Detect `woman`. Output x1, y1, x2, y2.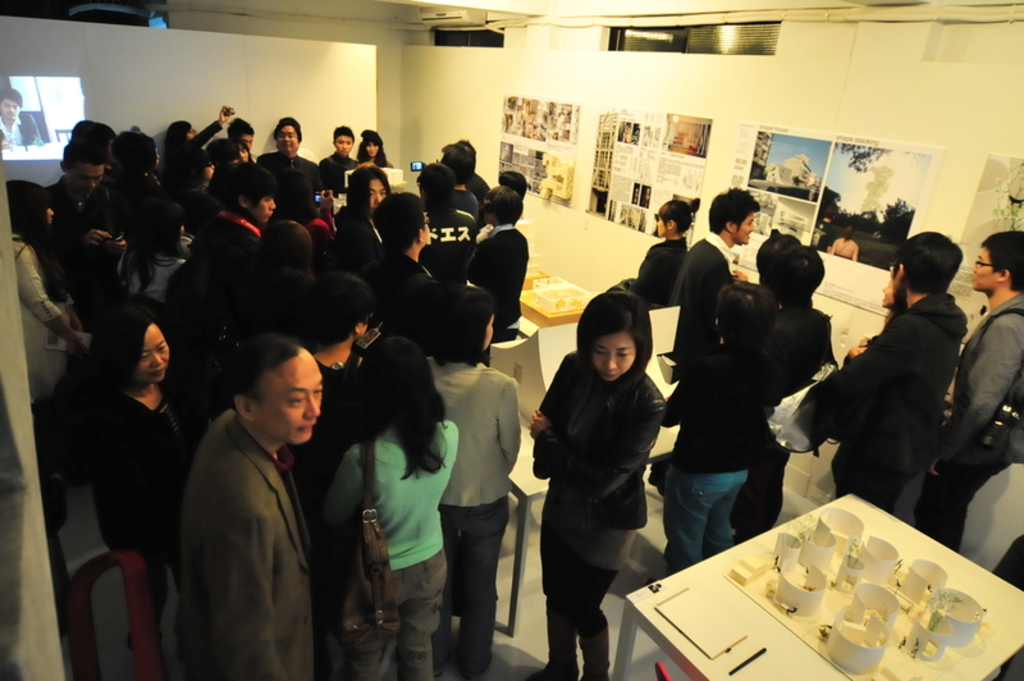
5, 179, 90, 490.
